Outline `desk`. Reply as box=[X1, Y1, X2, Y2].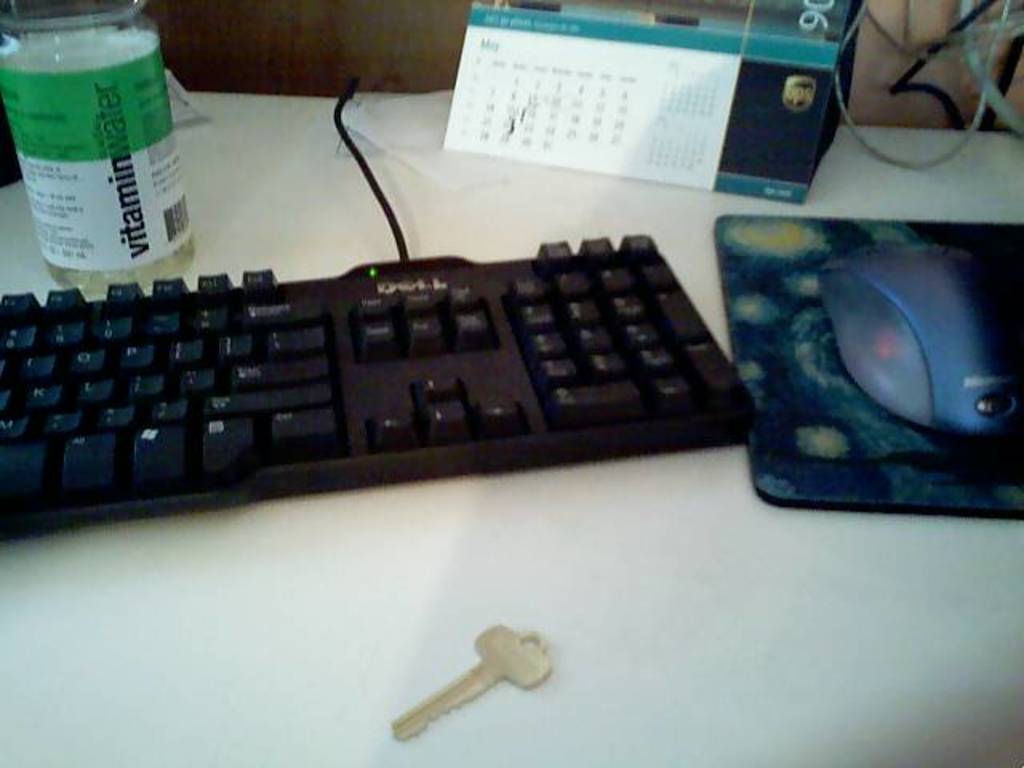
box=[2, 83, 1022, 766].
